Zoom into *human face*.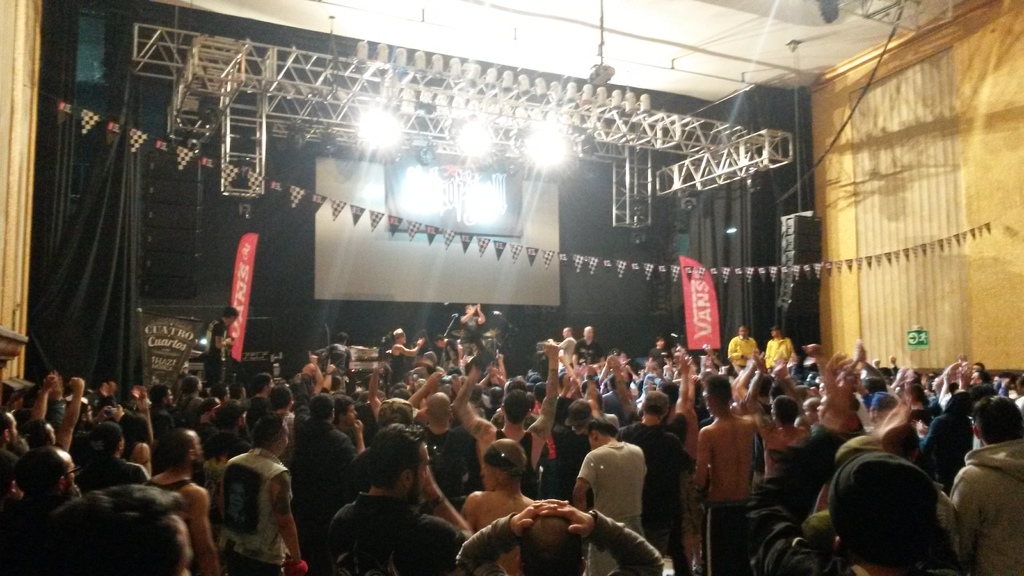
Zoom target: rect(410, 442, 431, 504).
